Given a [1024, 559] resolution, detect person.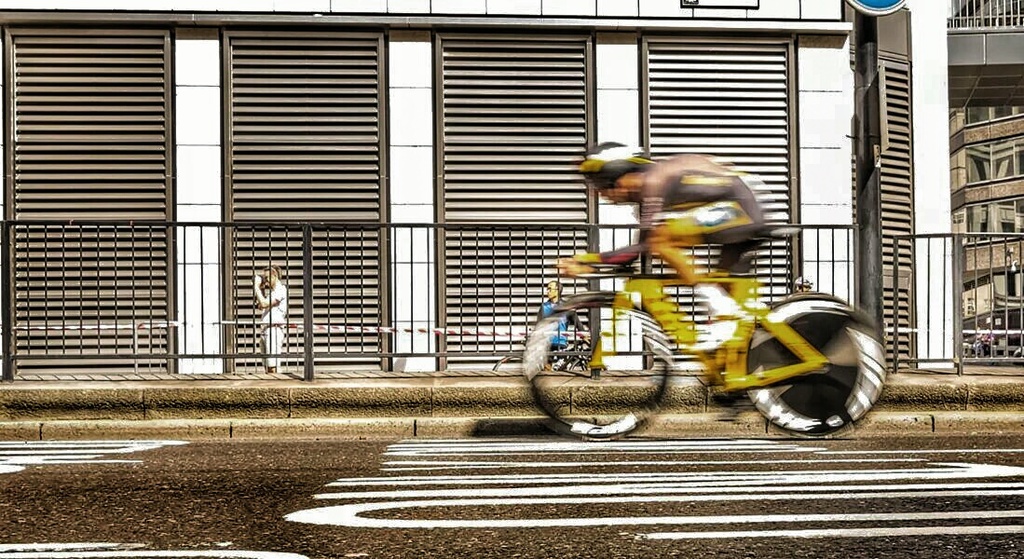
select_region(539, 285, 586, 367).
